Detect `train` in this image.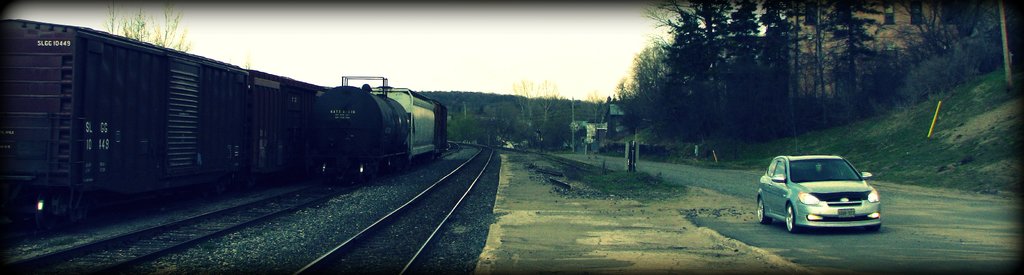
Detection: l=0, t=19, r=452, b=237.
